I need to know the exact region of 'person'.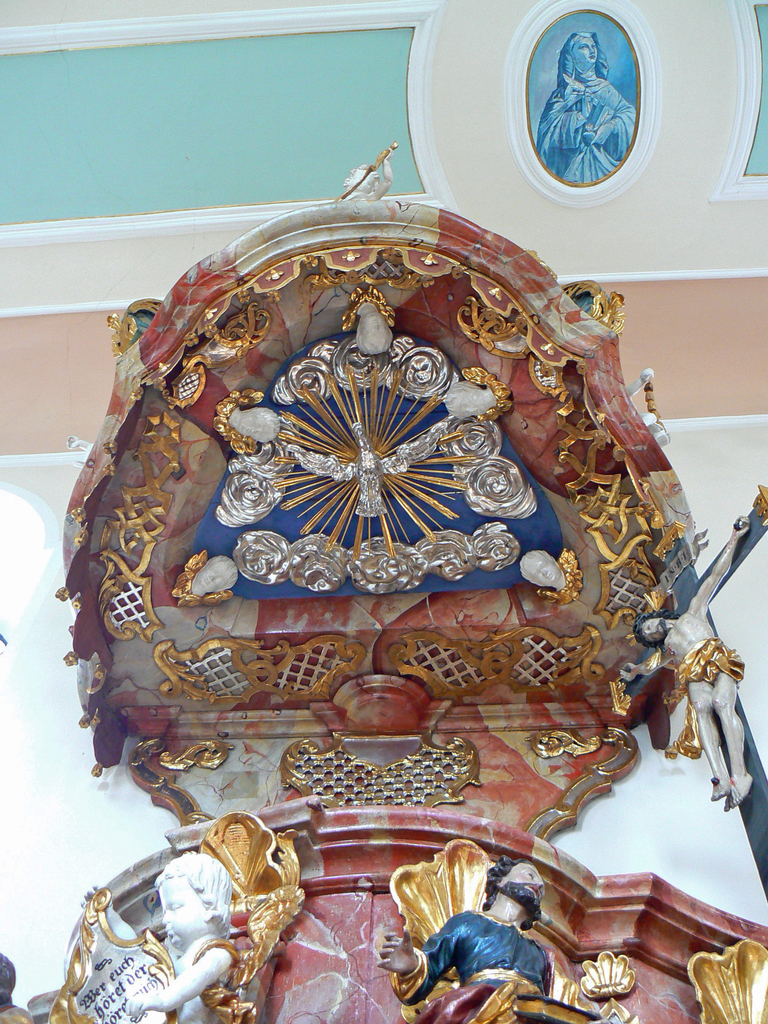
Region: (618,518,753,809).
